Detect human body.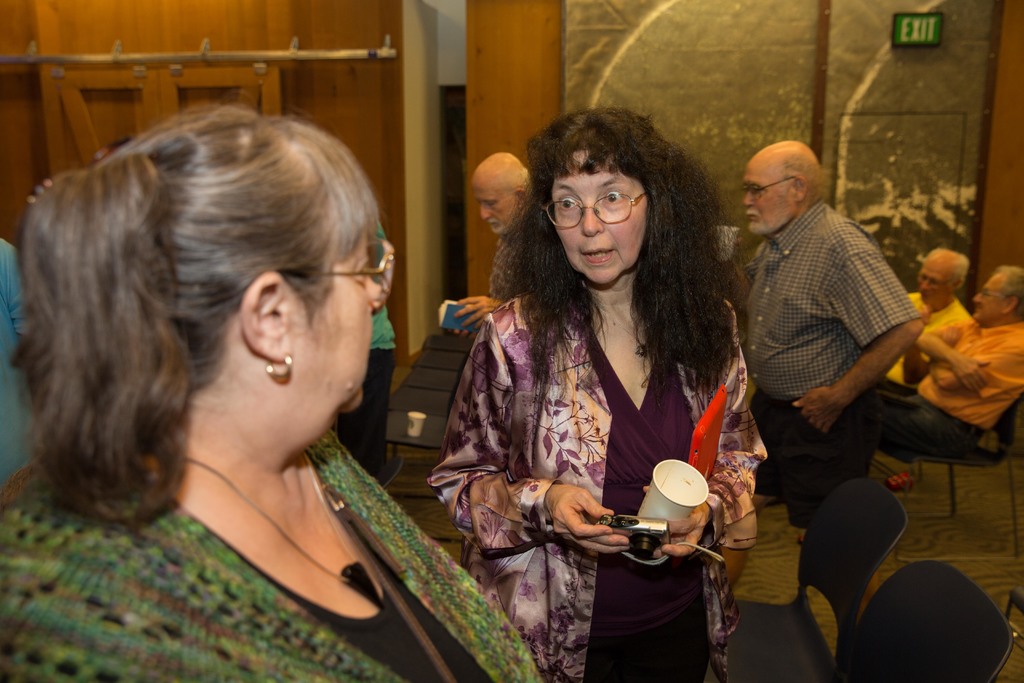
Detected at box=[737, 133, 922, 525].
